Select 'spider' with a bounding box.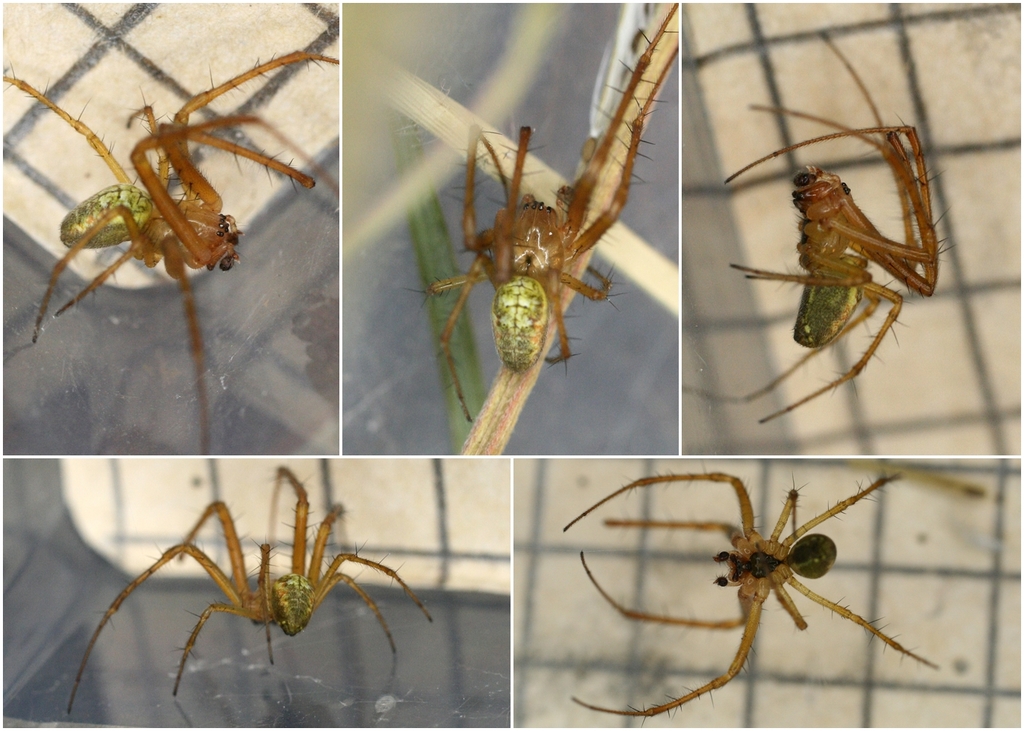
<bbox>0, 48, 348, 456</bbox>.
